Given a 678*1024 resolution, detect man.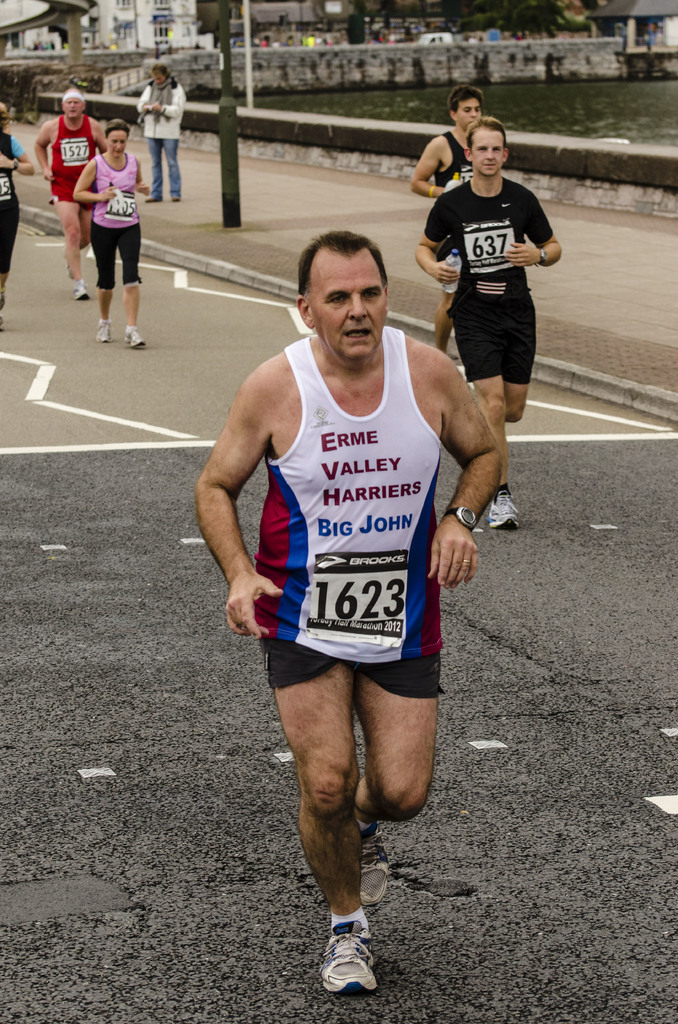
bbox=(259, 33, 271, 50).
